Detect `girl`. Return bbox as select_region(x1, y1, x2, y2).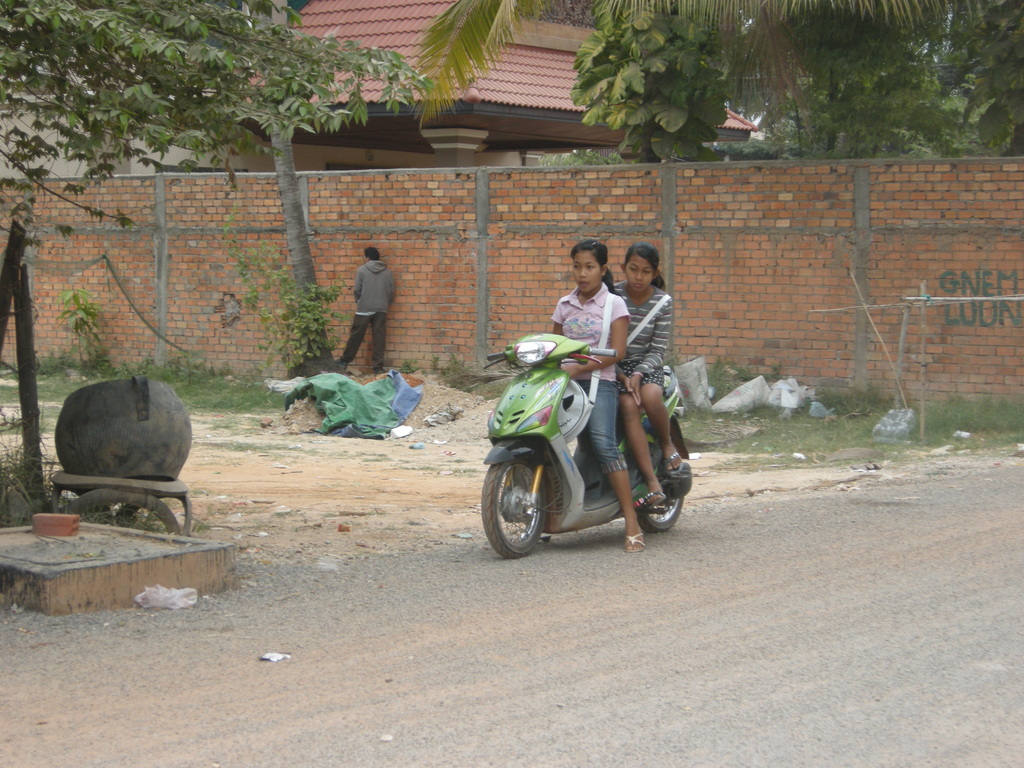
select_region(612, 239, 685, 472).
